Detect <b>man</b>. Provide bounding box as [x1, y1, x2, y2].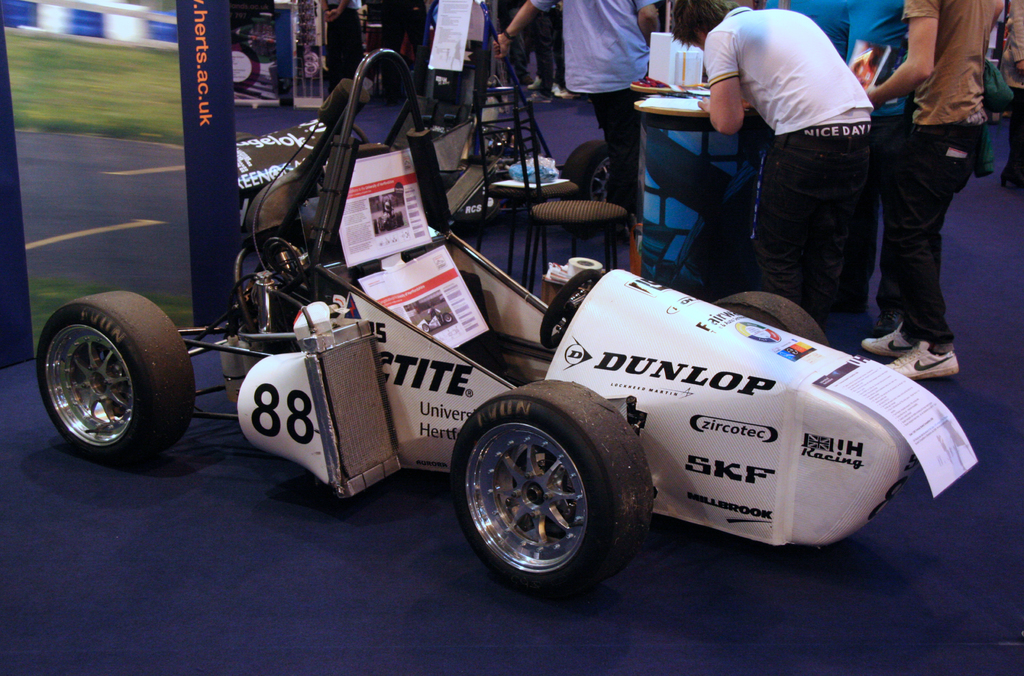
[864, 0, 1016, 381].
